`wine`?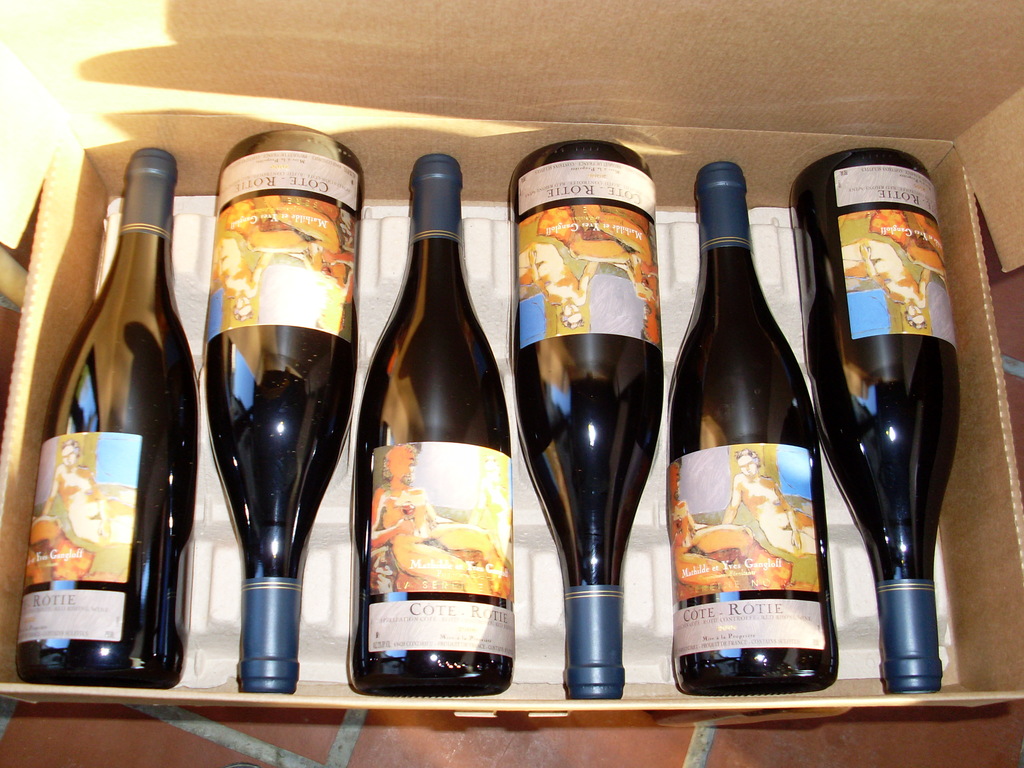
(left=664, top=158, right=827, bottom=699)
